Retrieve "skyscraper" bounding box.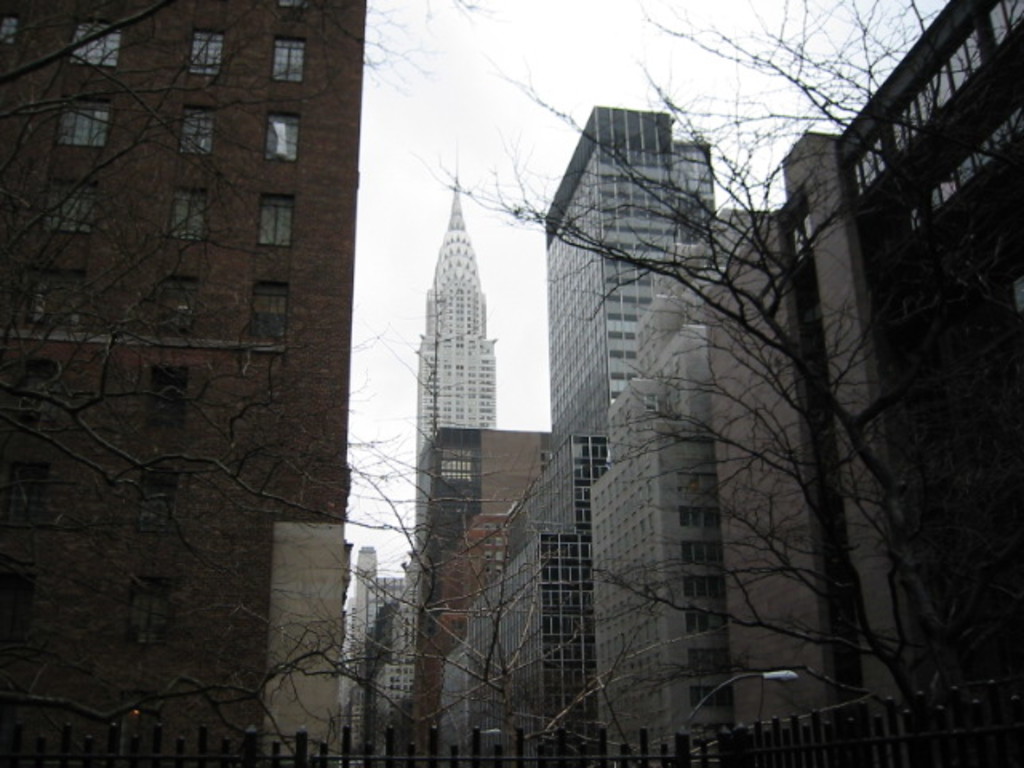
Bounding box: 400, 178, 506, 526.
